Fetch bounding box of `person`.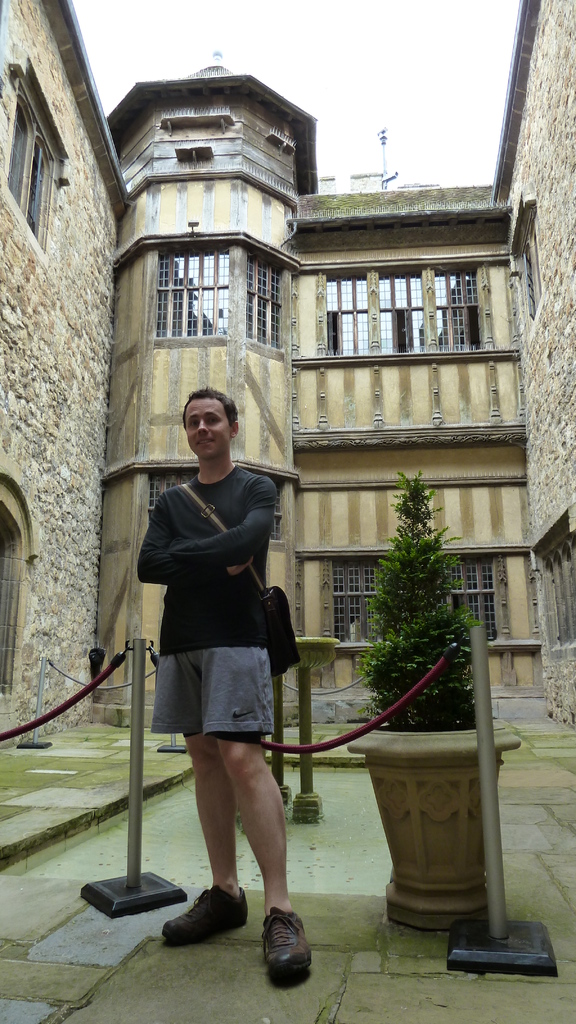
Bbox: 134, 372, 311, 971.
